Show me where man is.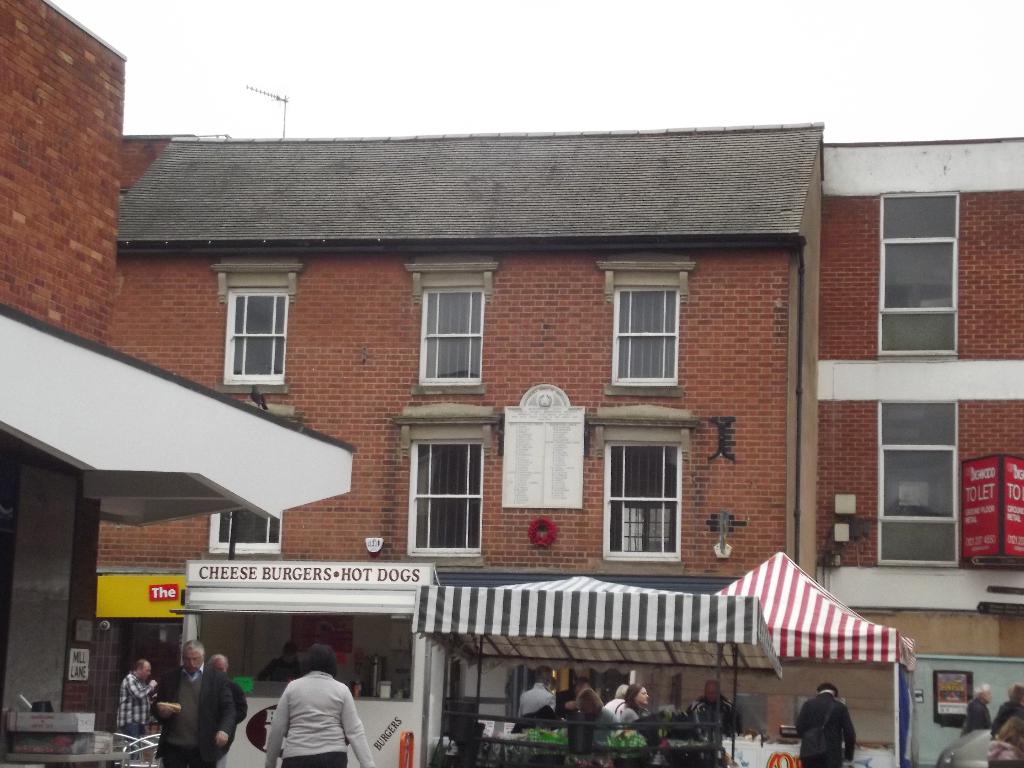
man is at <region>120, 658, 162, 761</region>.
